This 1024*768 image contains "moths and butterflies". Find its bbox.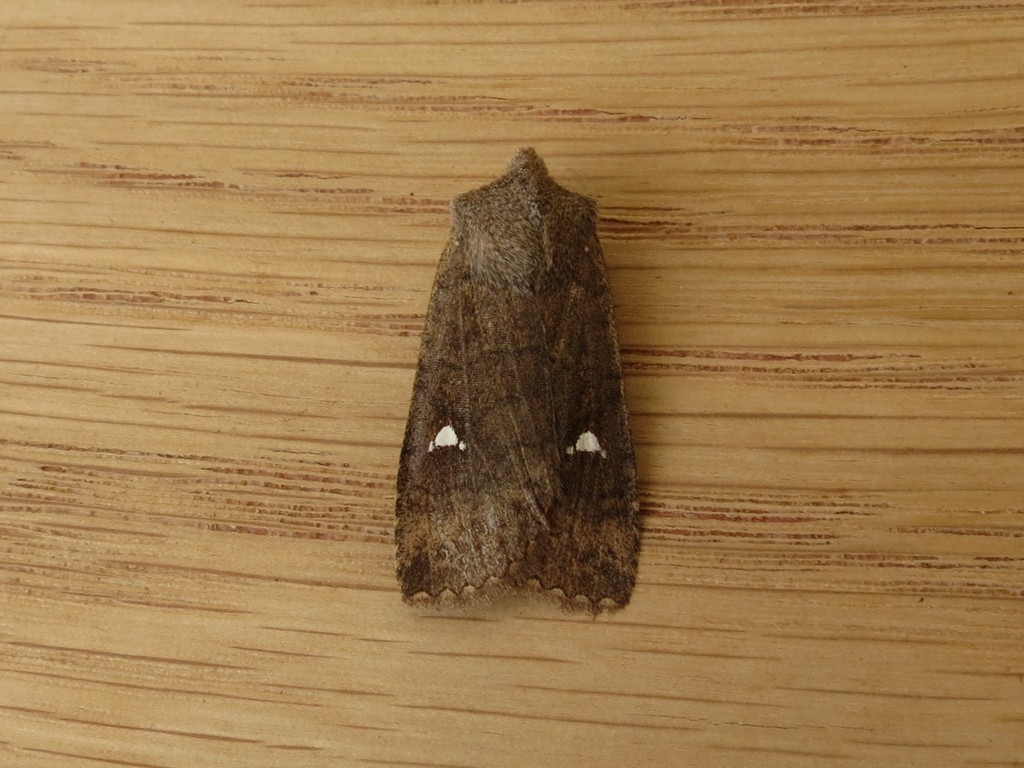
<box>387,145,650,618</box>.
